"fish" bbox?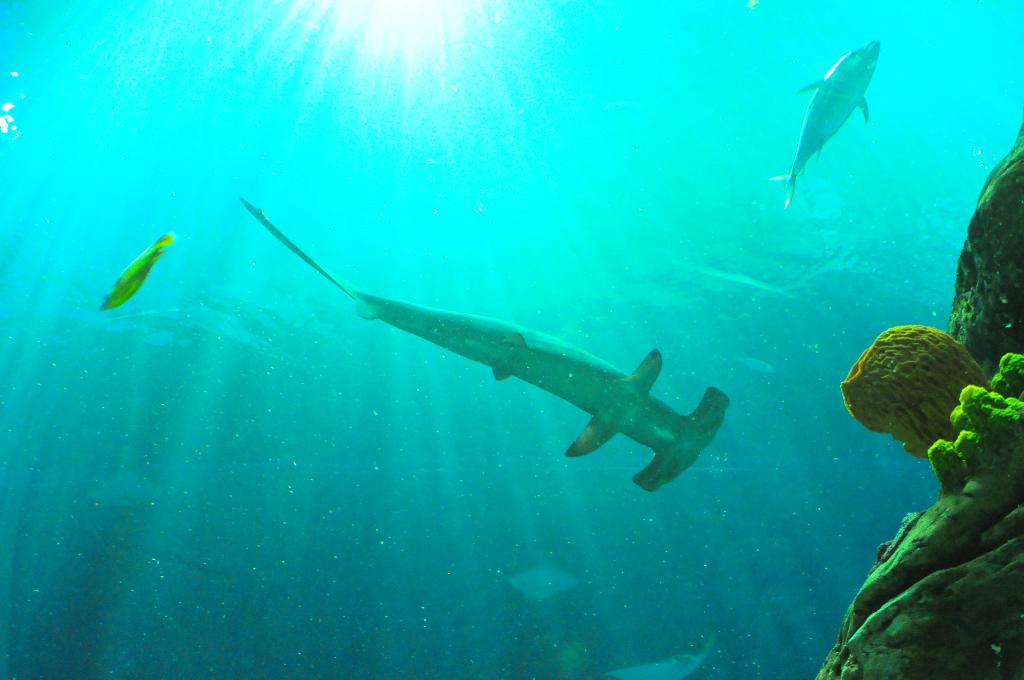
bbox=[769, 38, 883, 213]
